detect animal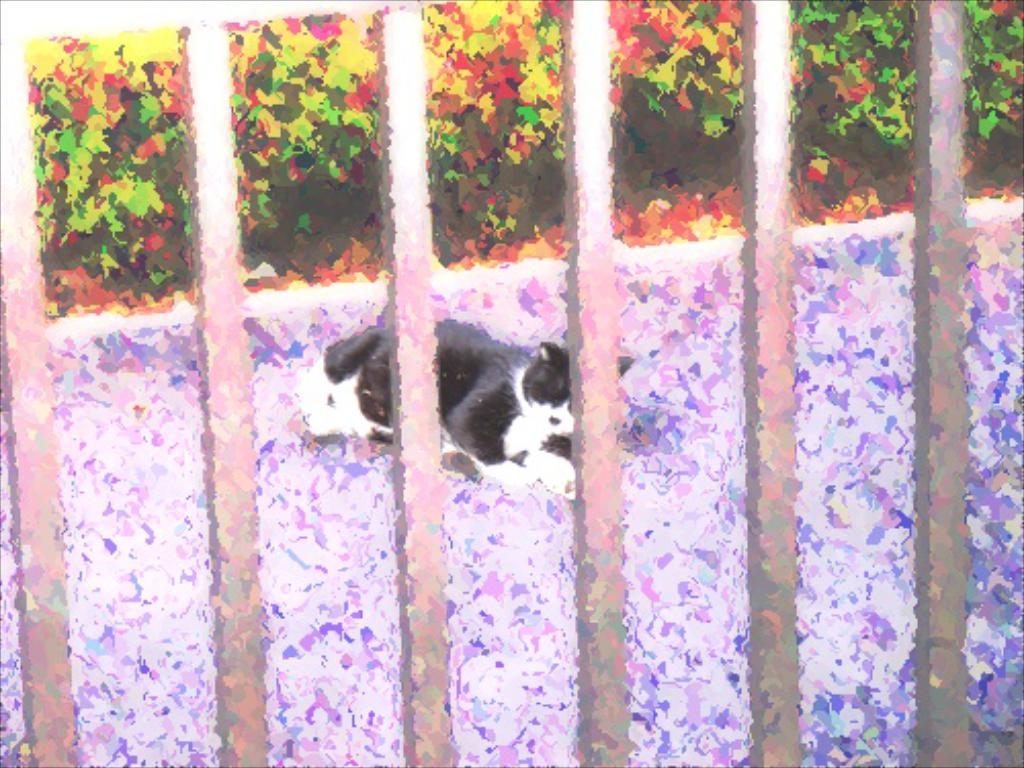
box(295, 309, 637, 508)
